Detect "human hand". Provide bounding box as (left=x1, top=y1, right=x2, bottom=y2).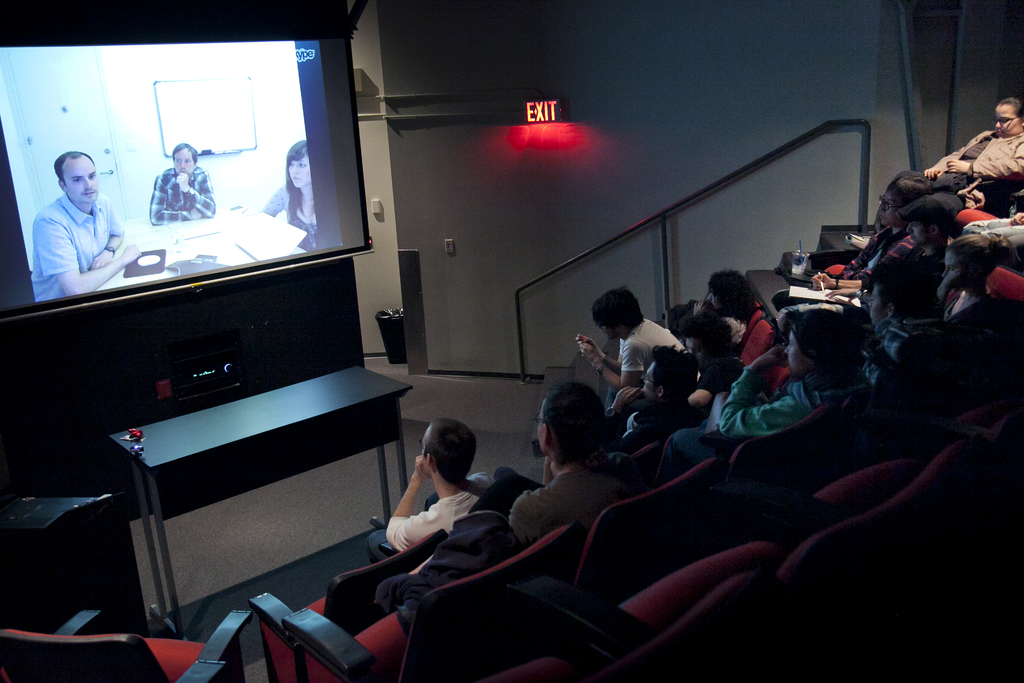
(left=759, top=345, right=787, bottom=372).
